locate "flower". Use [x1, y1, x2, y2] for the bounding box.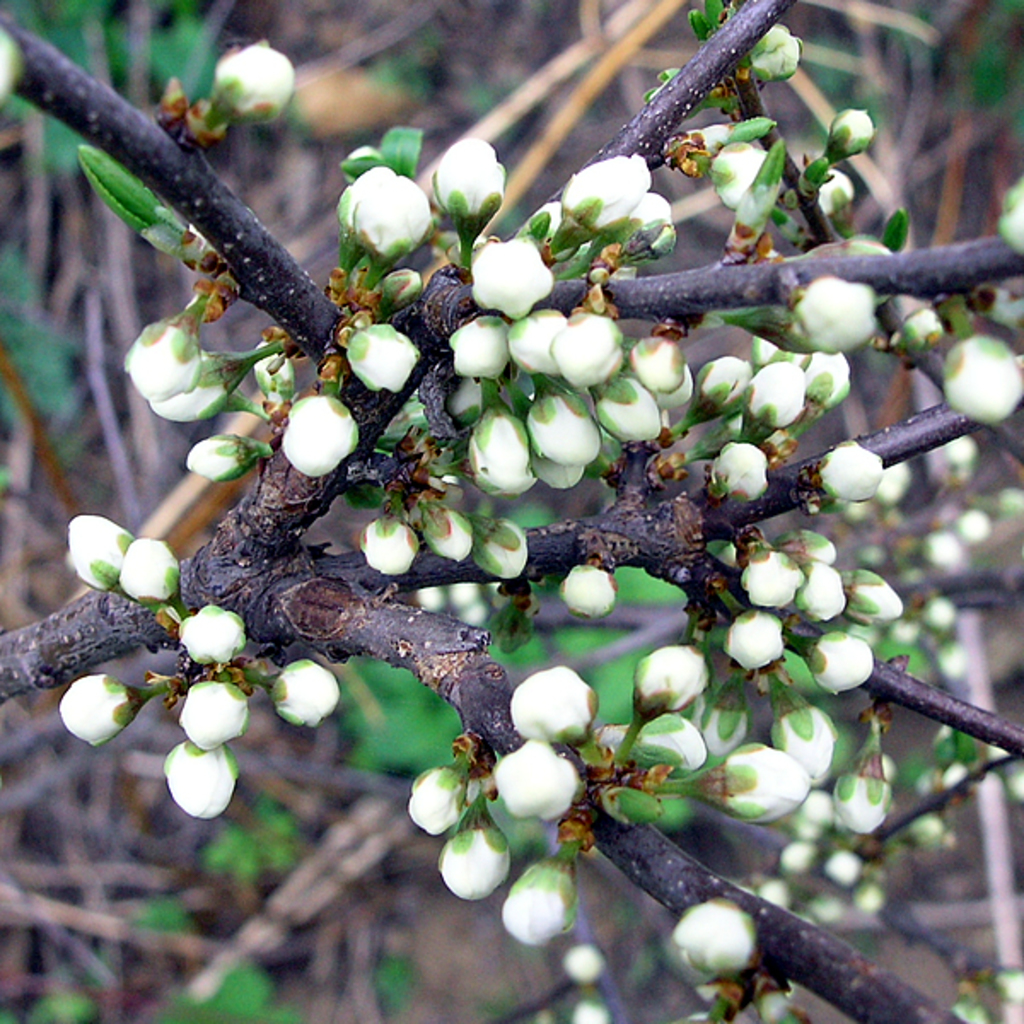
[471, 522, 529, 582].
